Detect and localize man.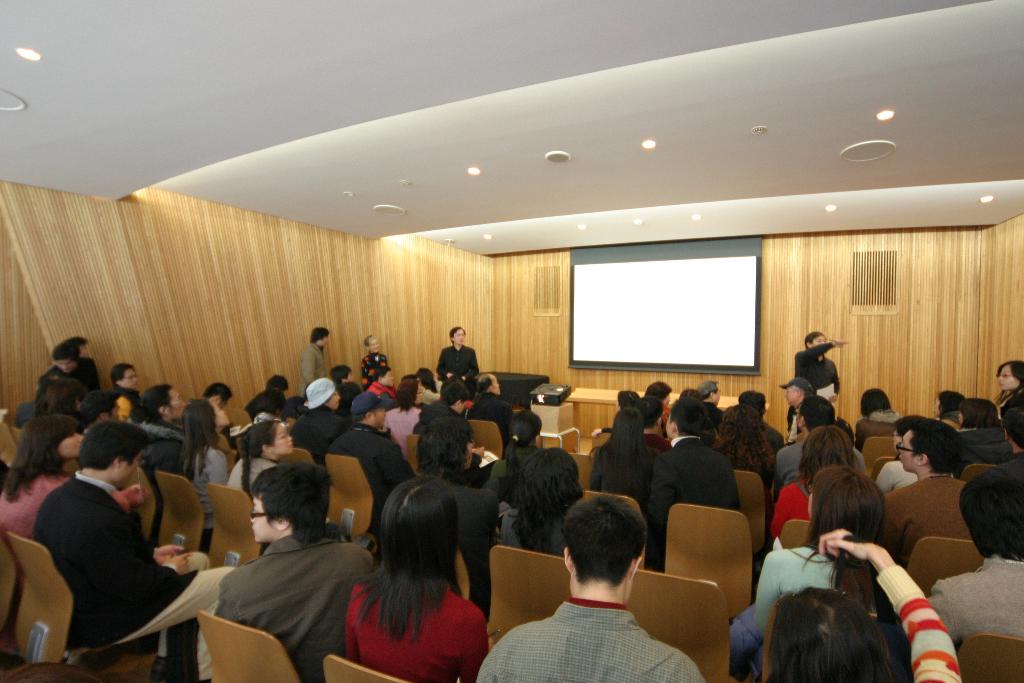
Localized at [x1=737, y1=391, x2=785, y2=451].
